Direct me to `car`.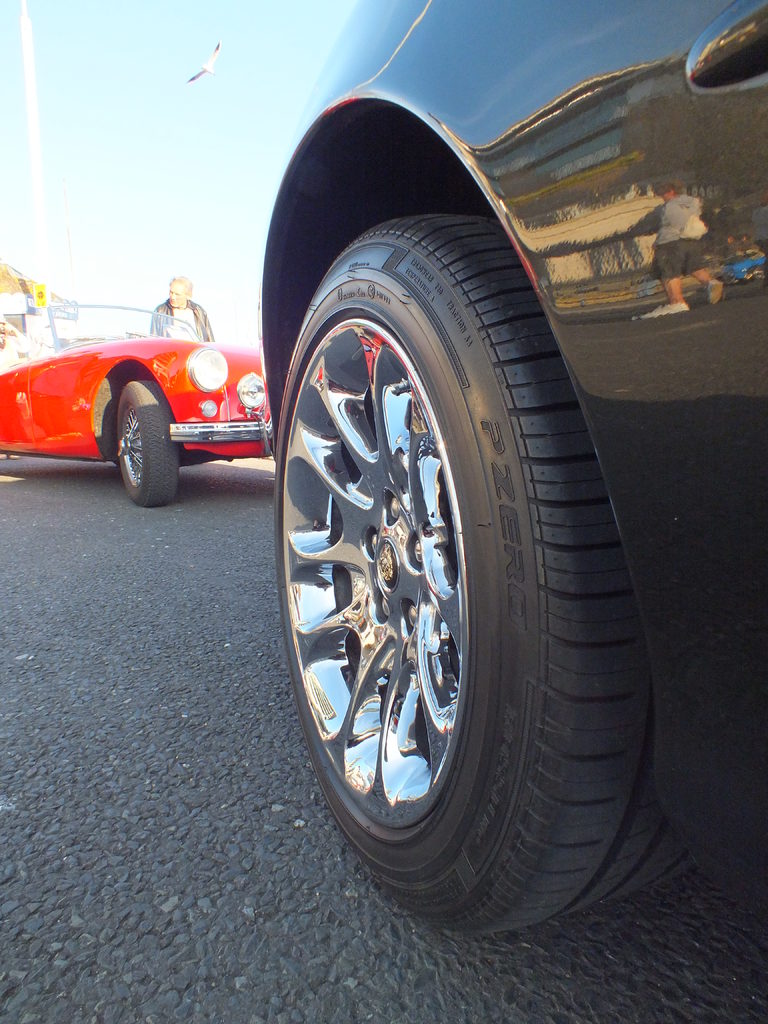
Direction: bbox=[0, 299, 271, 505].
